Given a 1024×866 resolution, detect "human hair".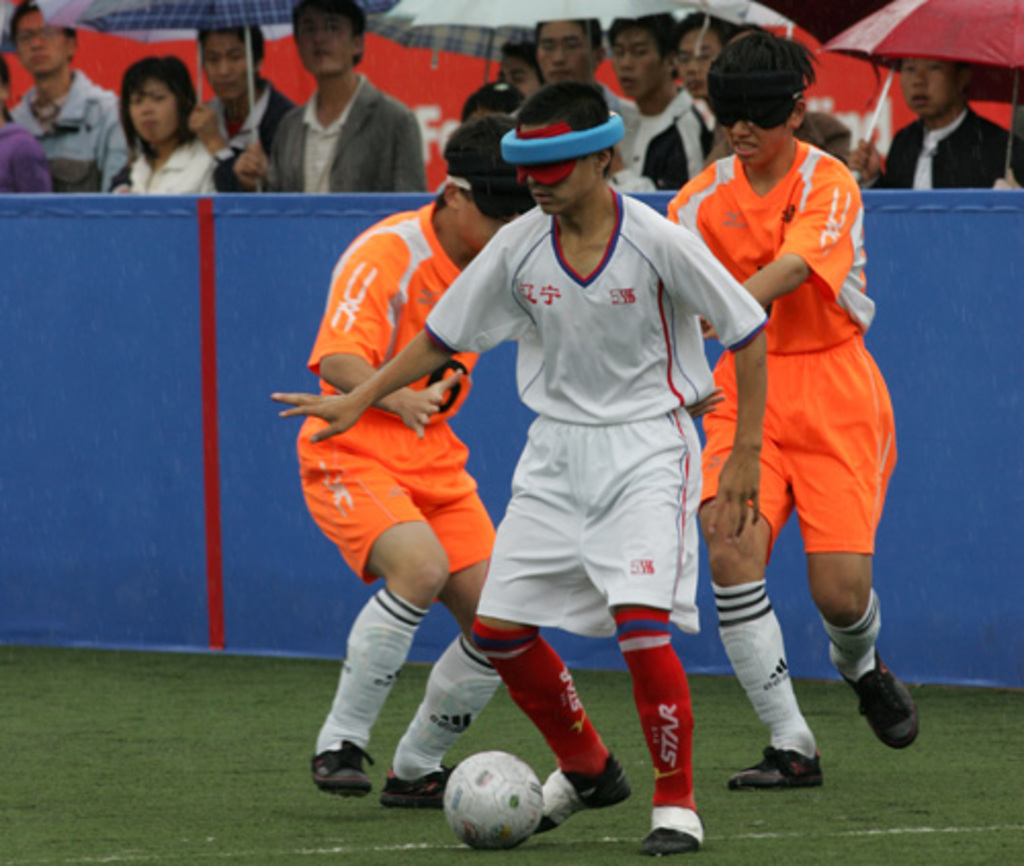
<box>190,29,264,72</box>.
